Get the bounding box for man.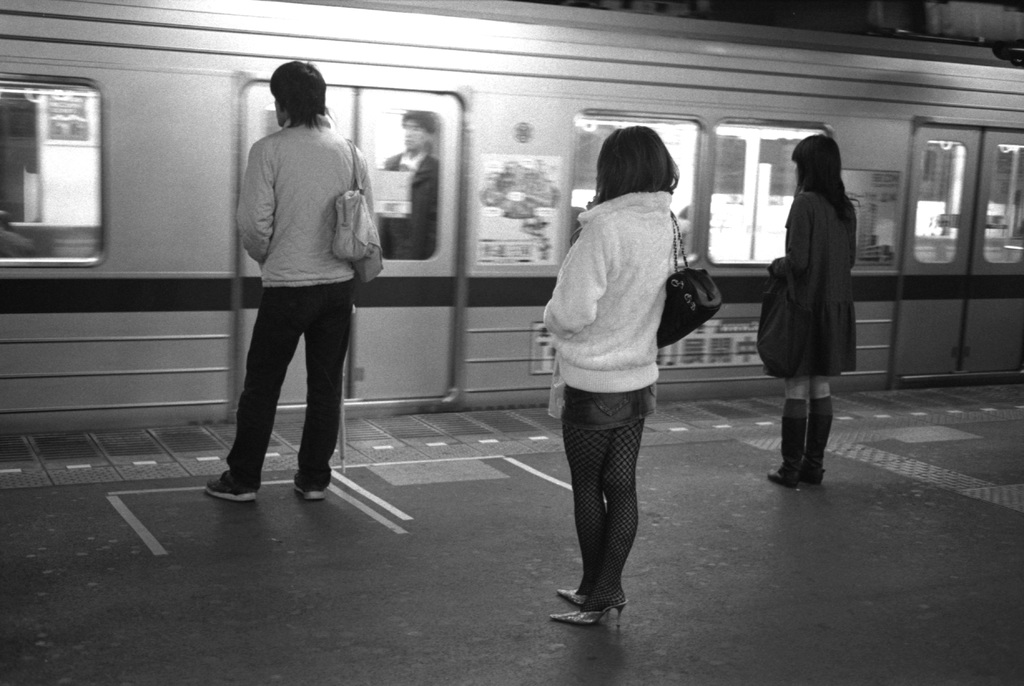
rect(212, 33, 383, 511).
